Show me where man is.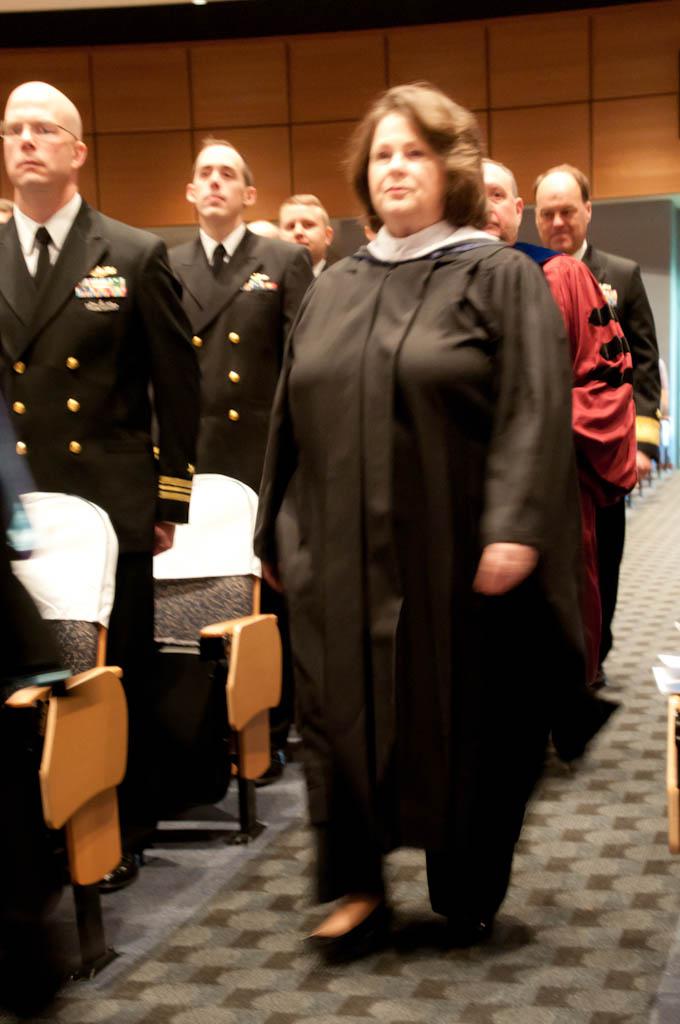
man is at select_region(523, 150, 667, 663).
